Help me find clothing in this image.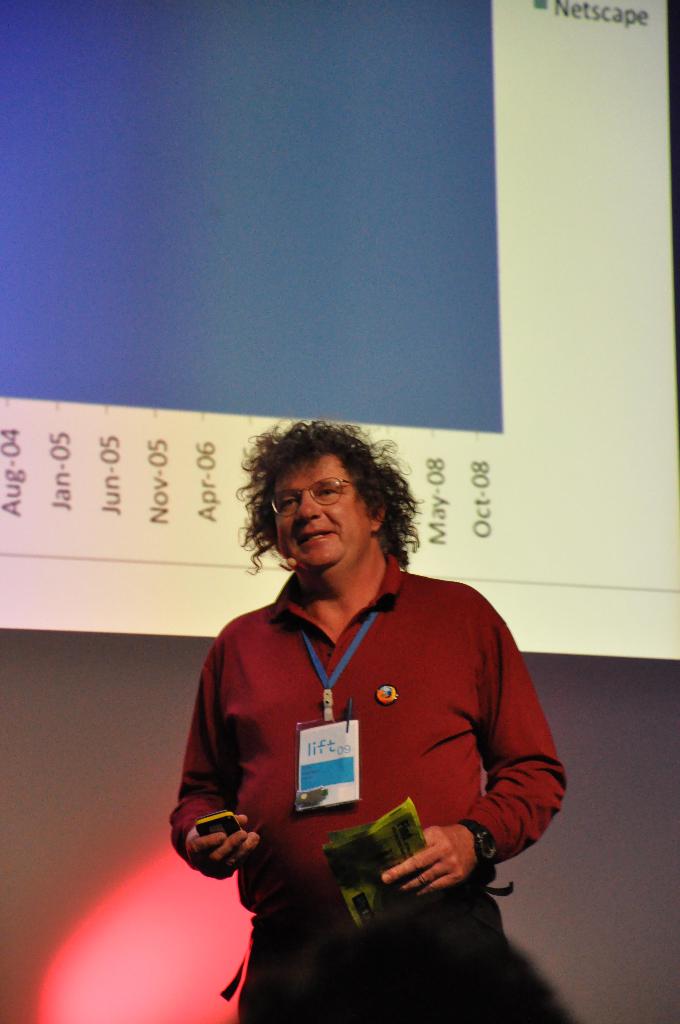
Found it: 170,559,563,1023.
